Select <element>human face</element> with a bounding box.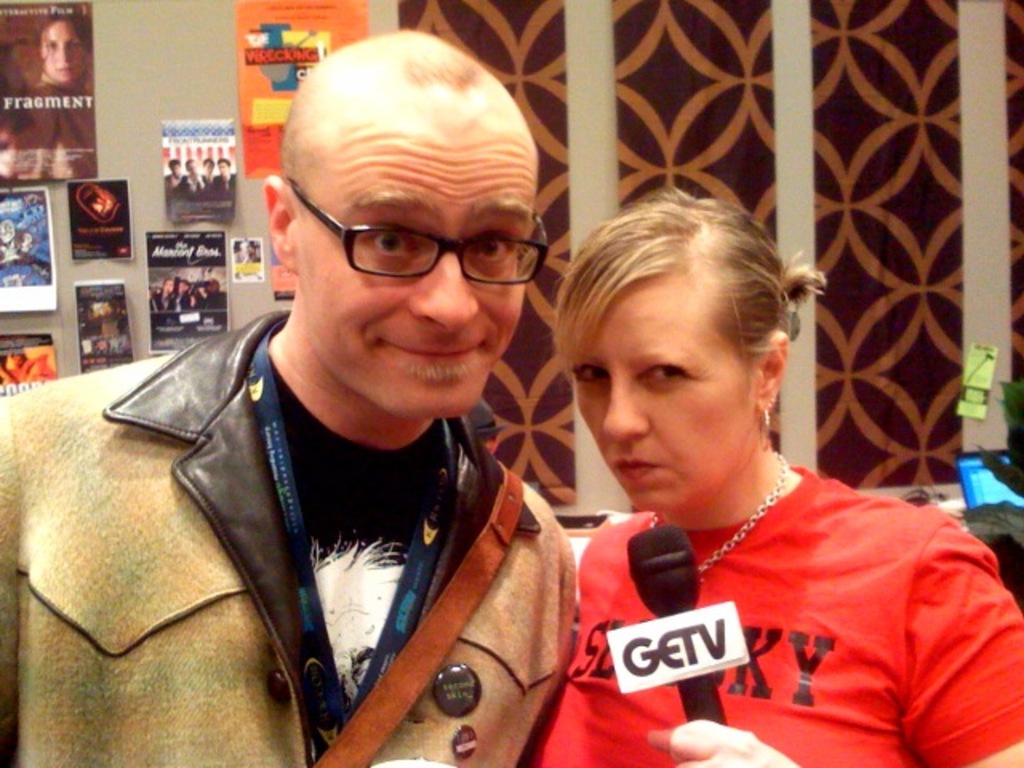
<bbox>296, 115, 542, 413</bbox>.
